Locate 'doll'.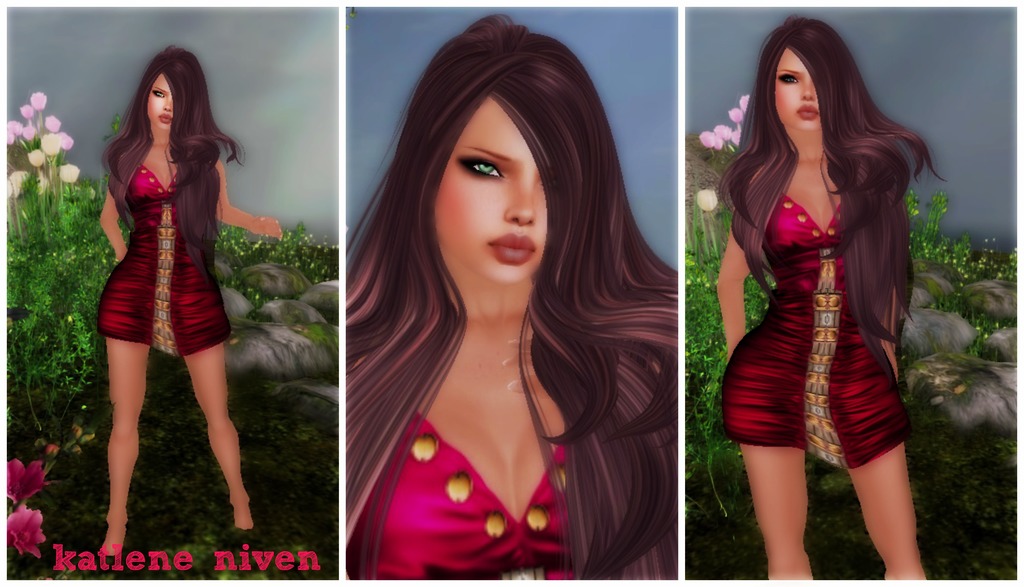
Bounding box: bbox(330, 10, 694, 586).
